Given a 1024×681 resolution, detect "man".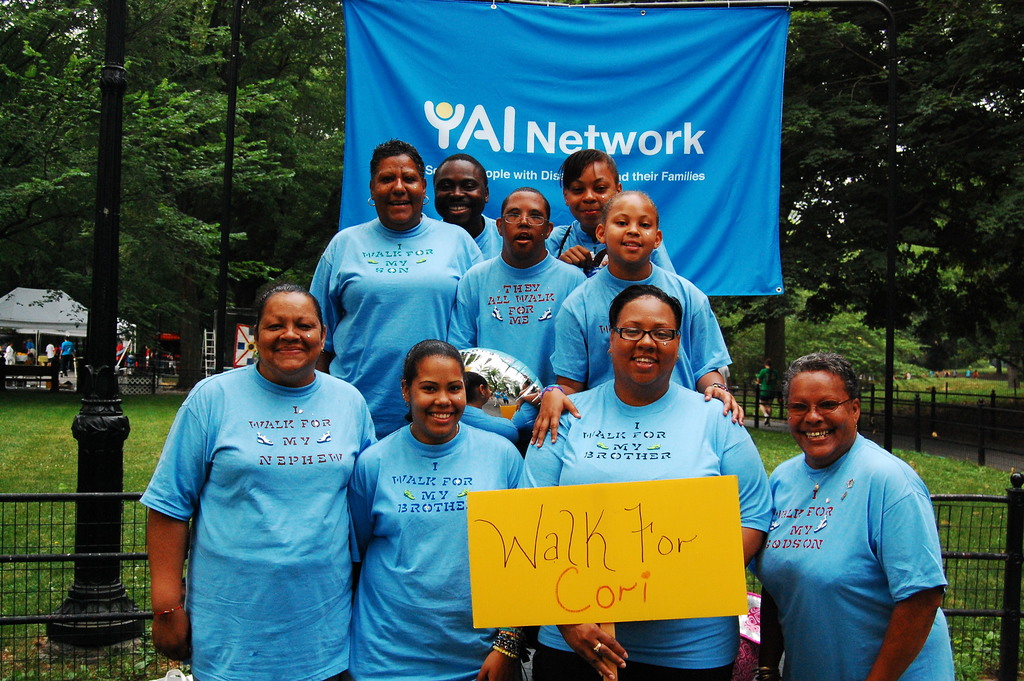
(447, 185, 585, 391).
